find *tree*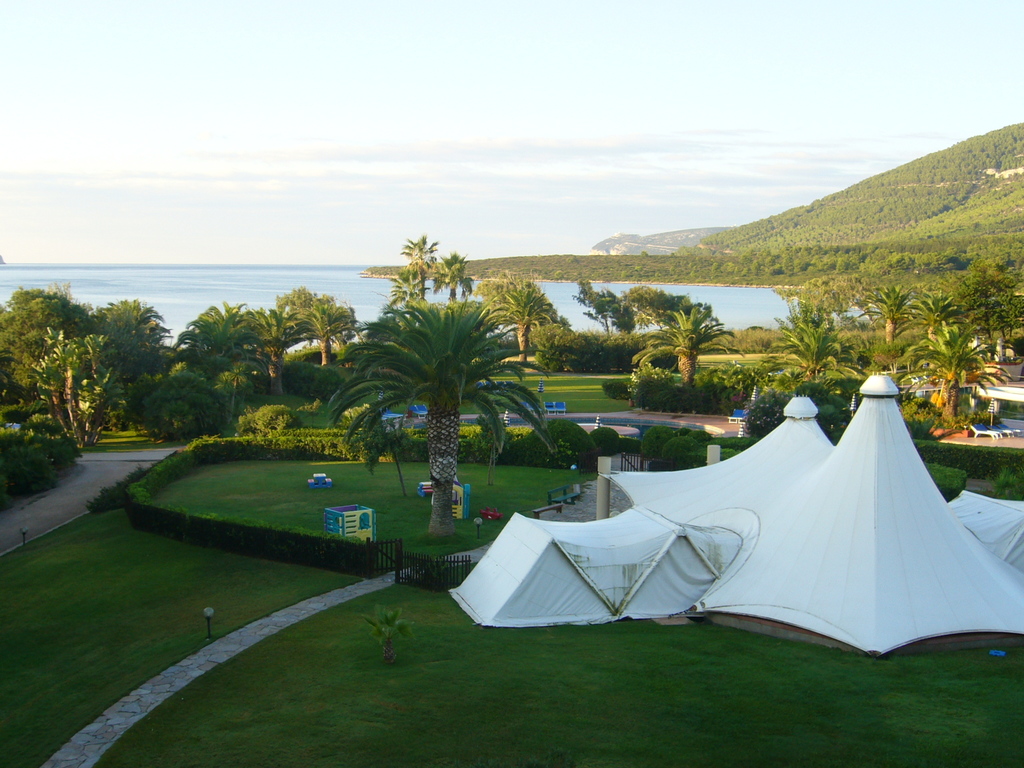
282:287:364:357
